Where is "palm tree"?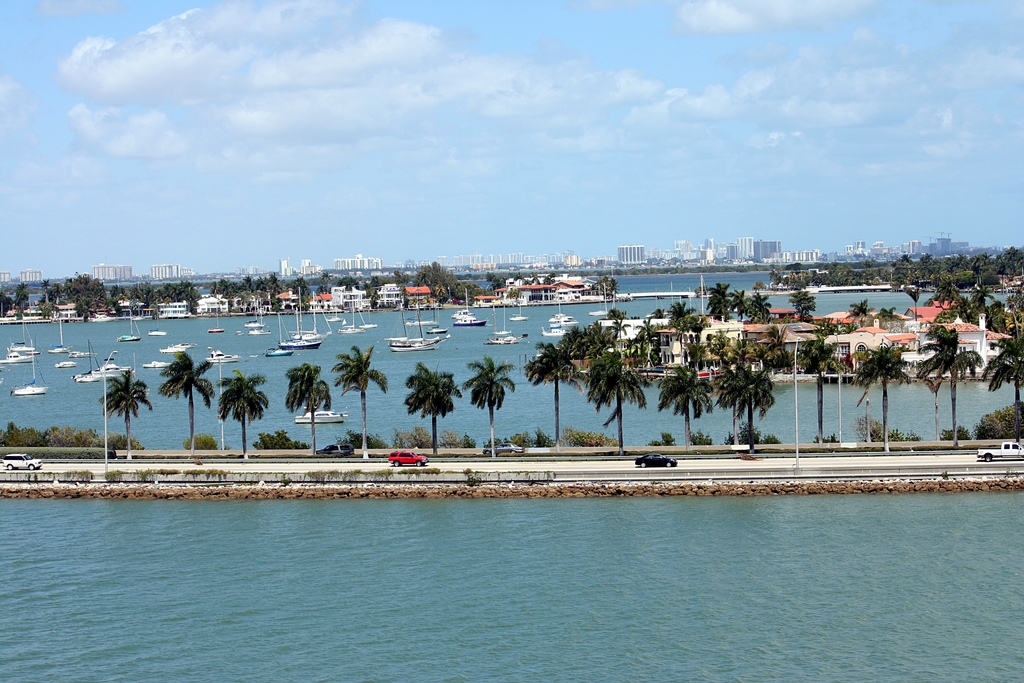
[740,297,756,317].
